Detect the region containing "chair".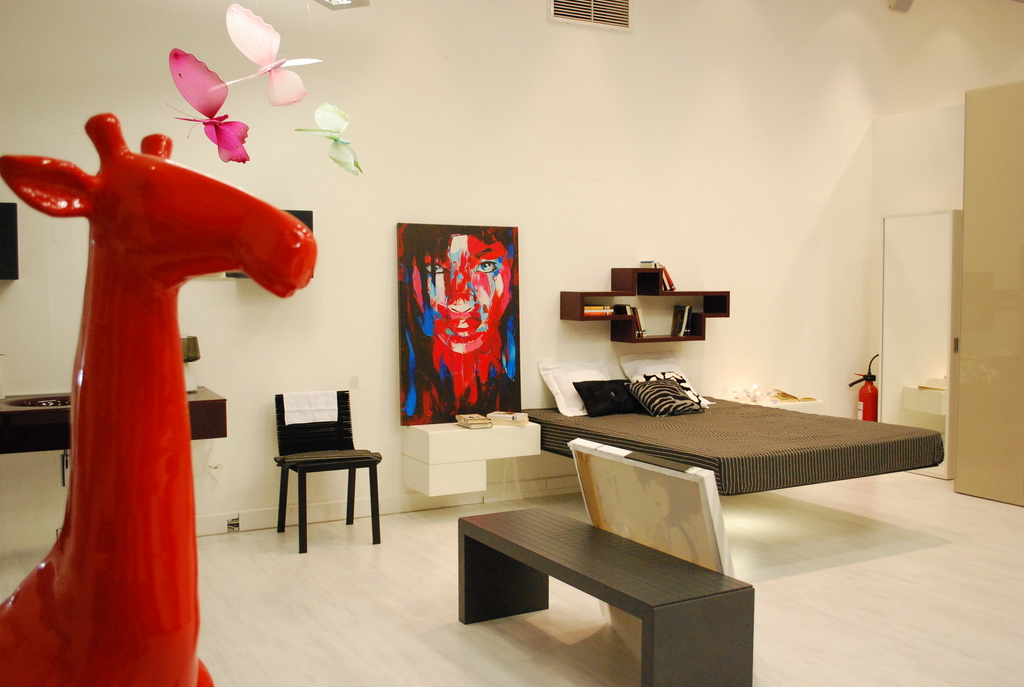
box=[274, 383, 390, 549].
